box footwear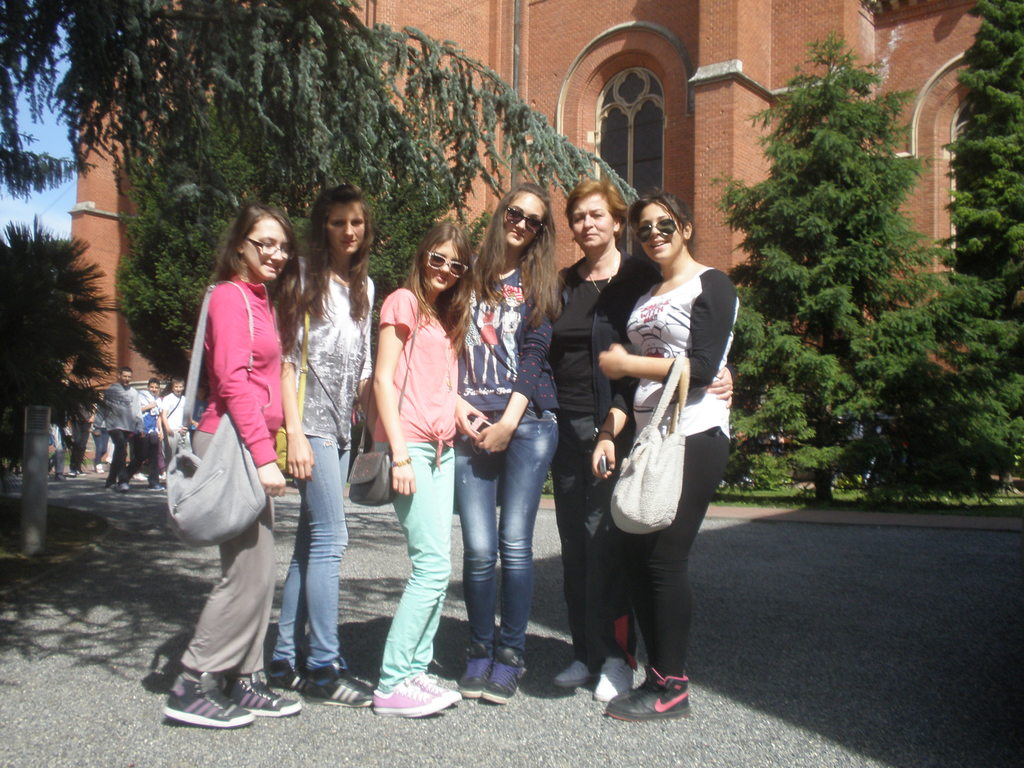
557 659 591 689
